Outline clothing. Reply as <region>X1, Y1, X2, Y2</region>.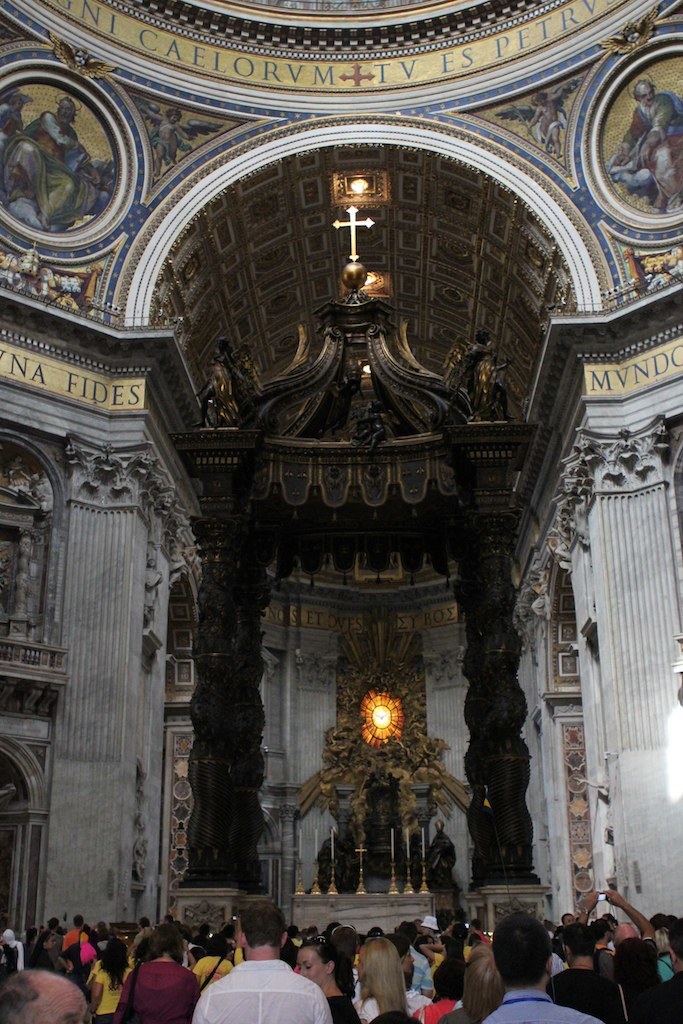
<region>110, 959, 199, 1023</region>.
